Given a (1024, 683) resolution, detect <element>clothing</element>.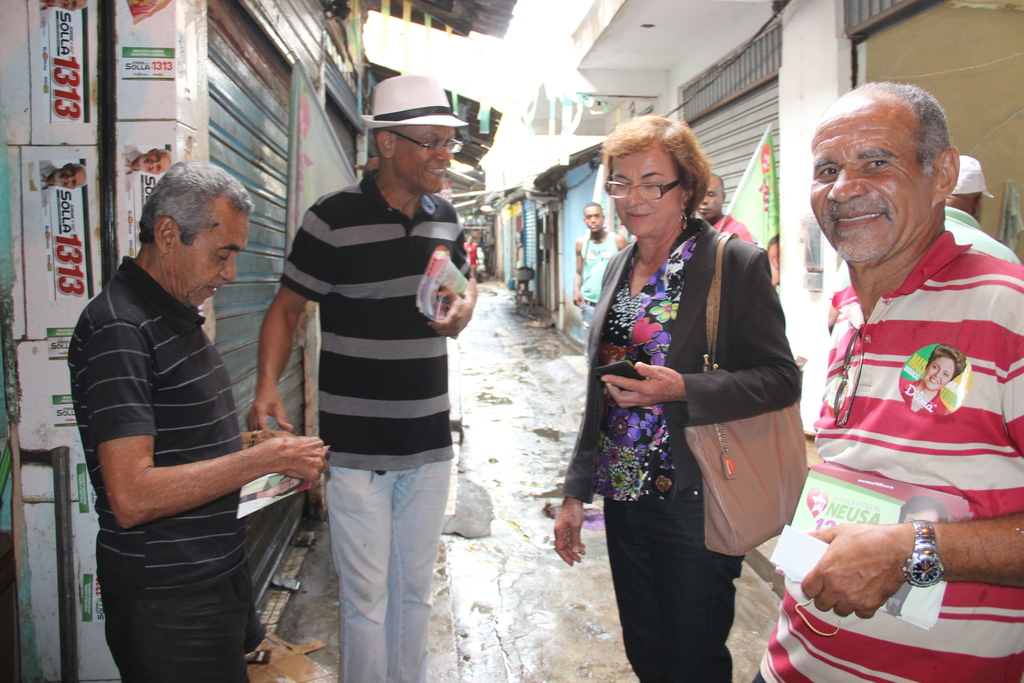
576,235,625,341.
